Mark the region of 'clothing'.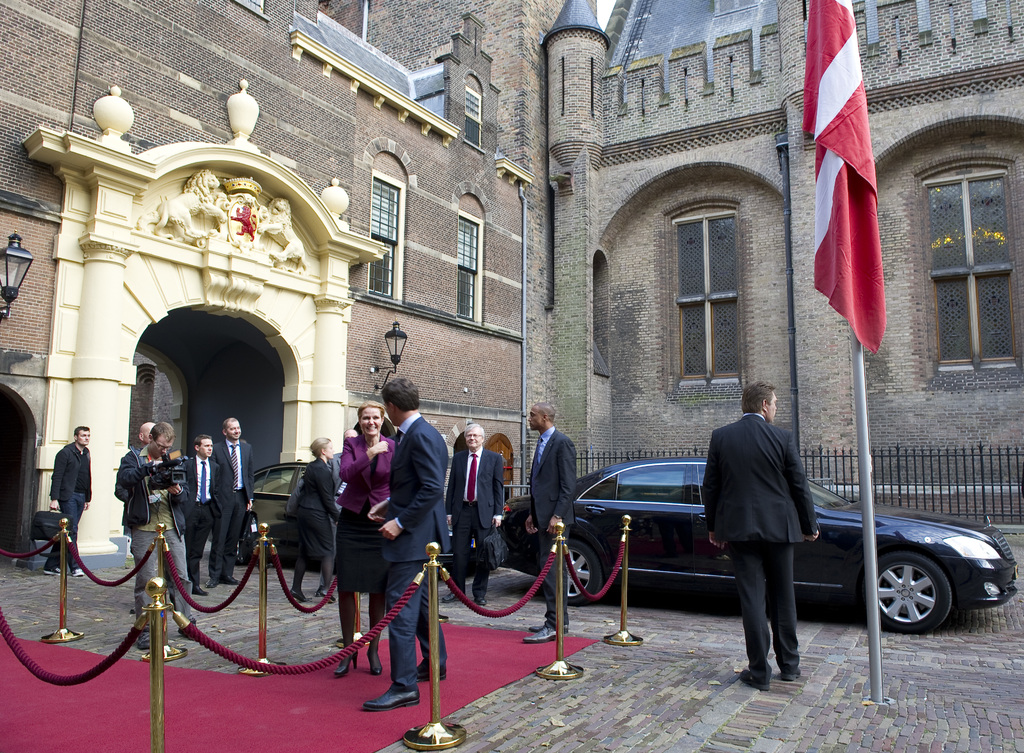
Region: <region>111, 440, 146, 502</region>.
